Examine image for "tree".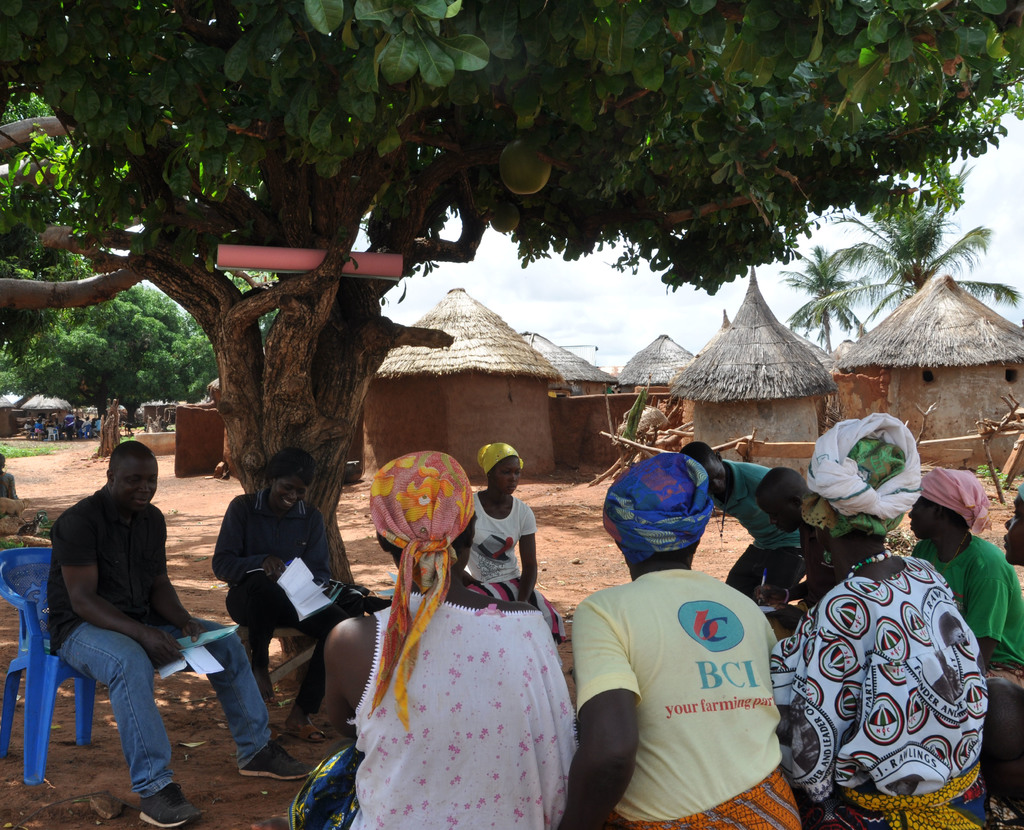
Examination result: rect(766, 244, 870, 359).
